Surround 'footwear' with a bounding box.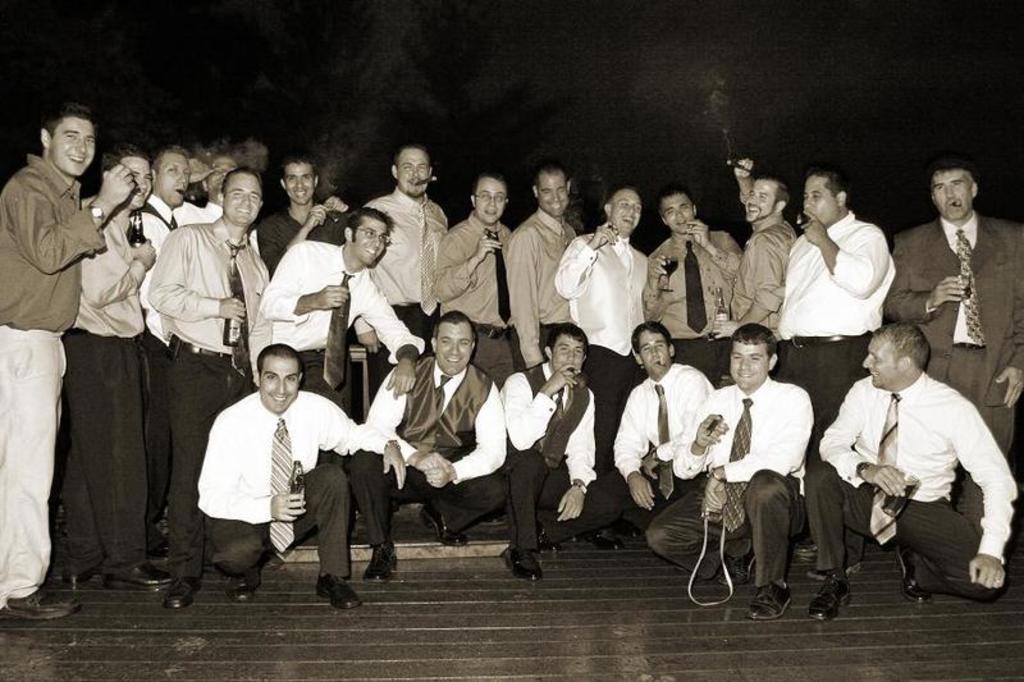
x1=65 y1=571 x2=92 y2=587.
